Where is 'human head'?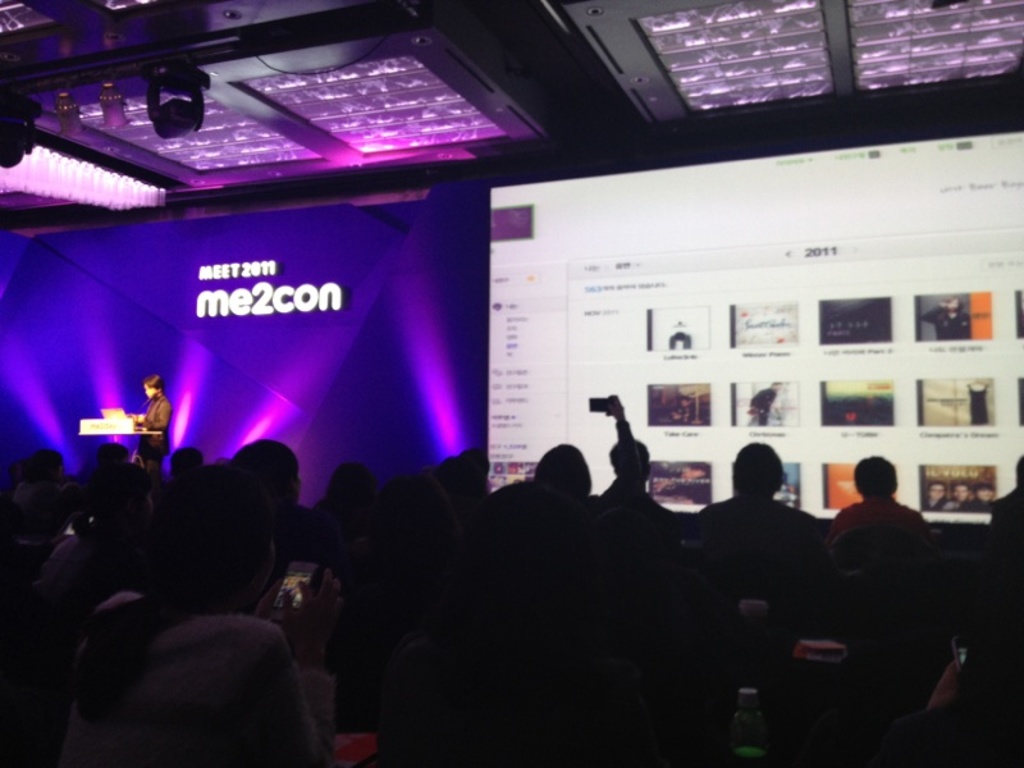
[728, 454, 805, 521].
